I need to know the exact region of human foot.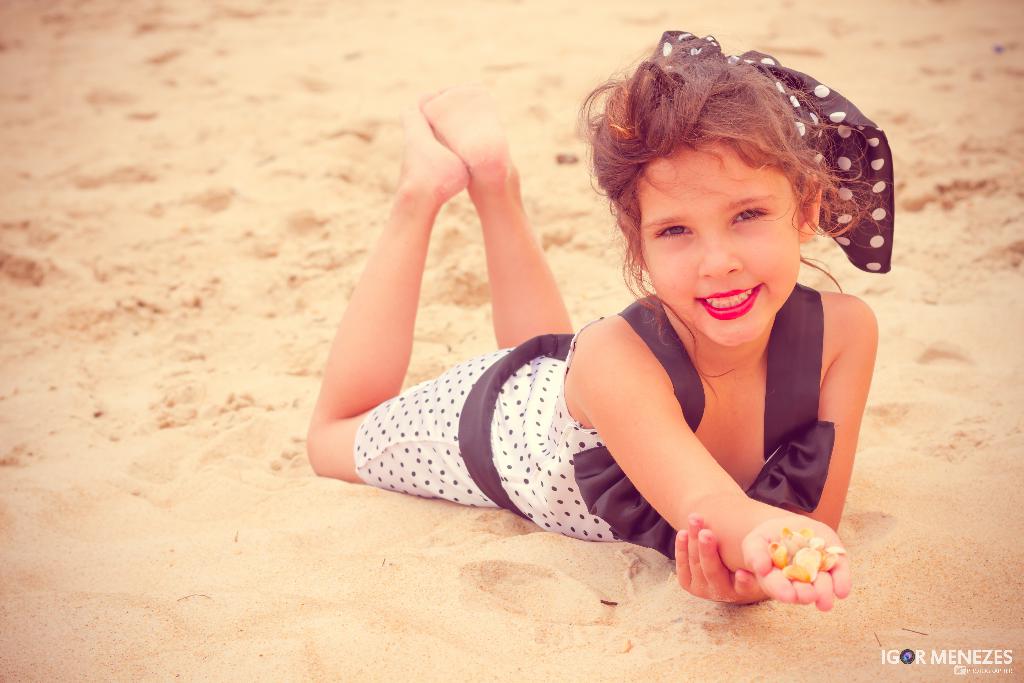
Region: detection(413, 78, 525, 202).
